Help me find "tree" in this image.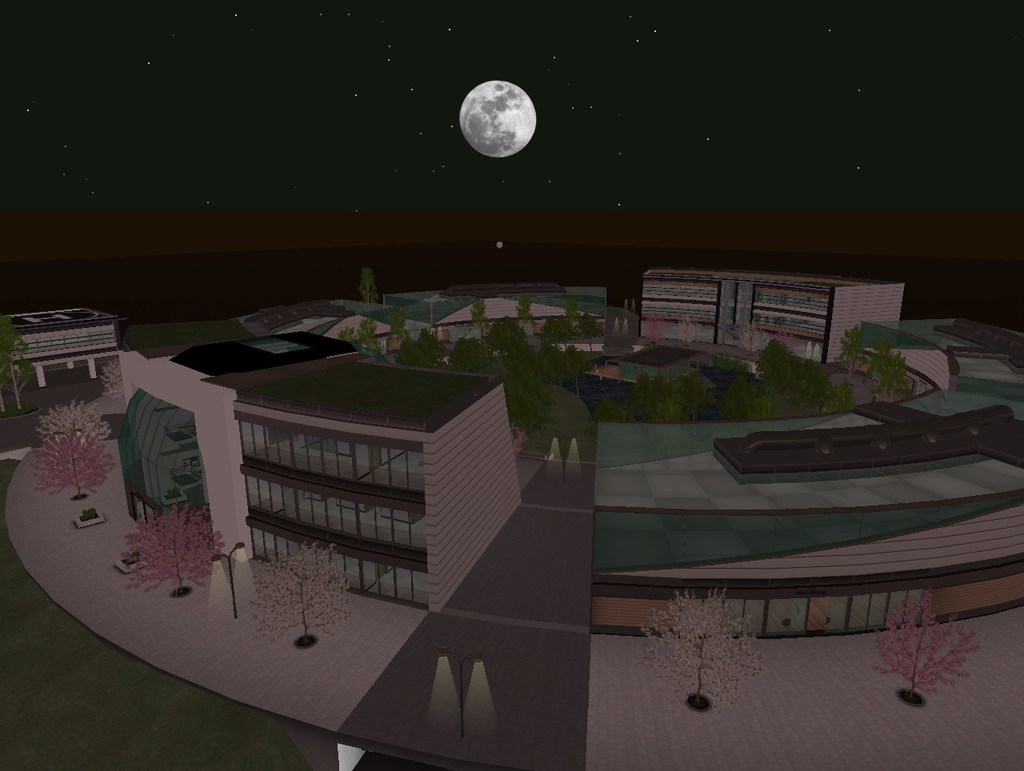
Found it: {"x1": 0, "y1": 314, "x2": 35, "y2": 411}.
